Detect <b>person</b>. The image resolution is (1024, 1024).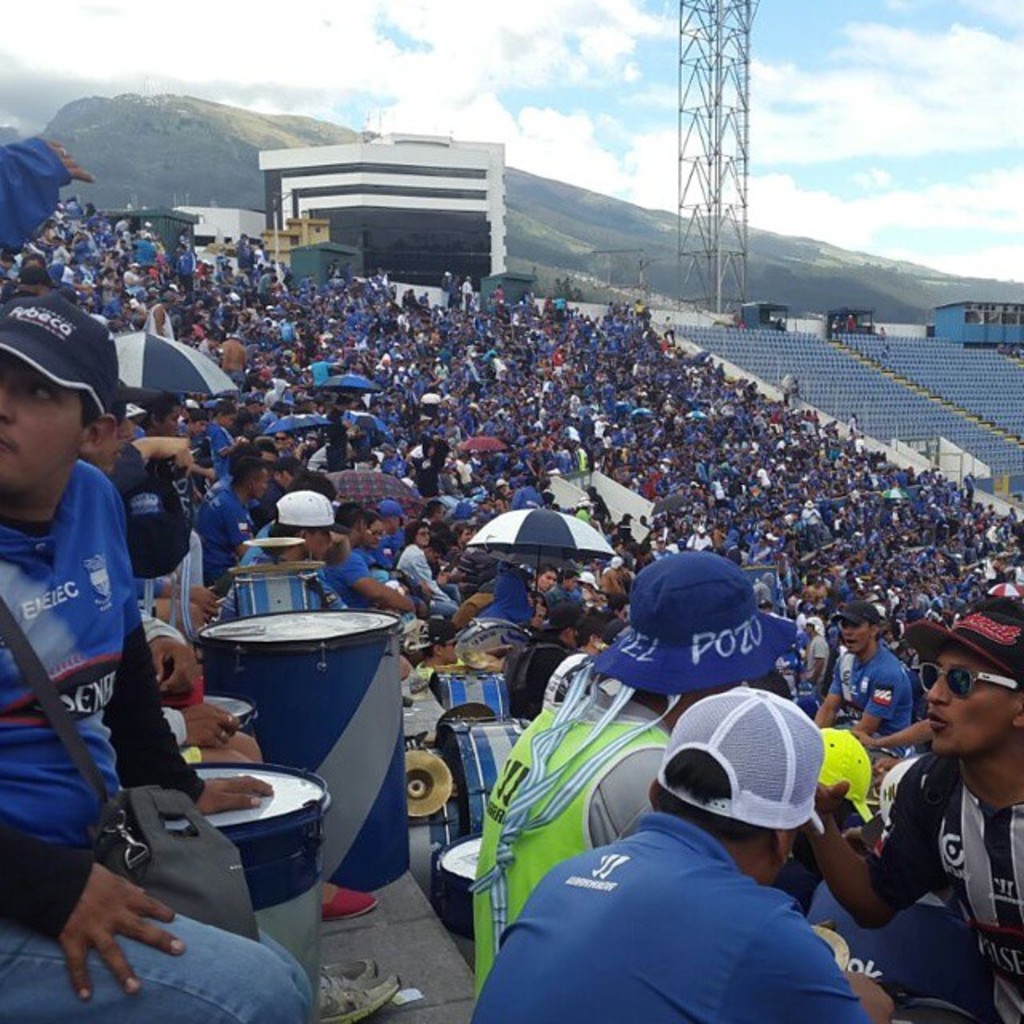
Rect(195, 456, 253, 589).
